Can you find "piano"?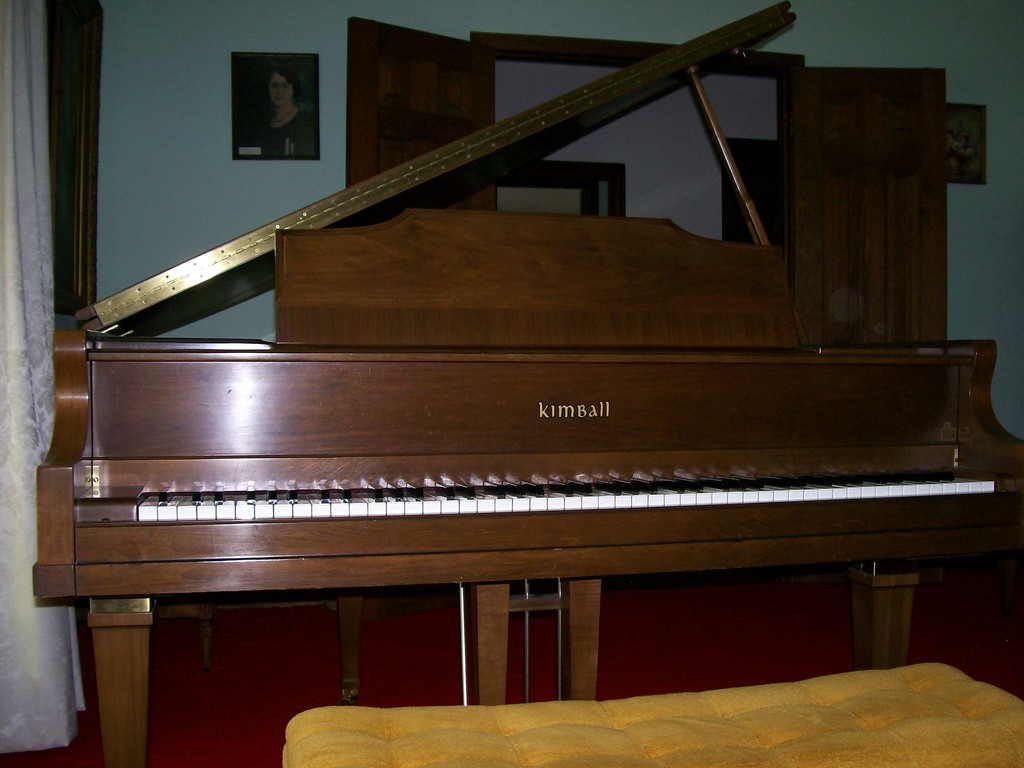
Yes, bounding box: Rect(29, 0, 1023, 767).
